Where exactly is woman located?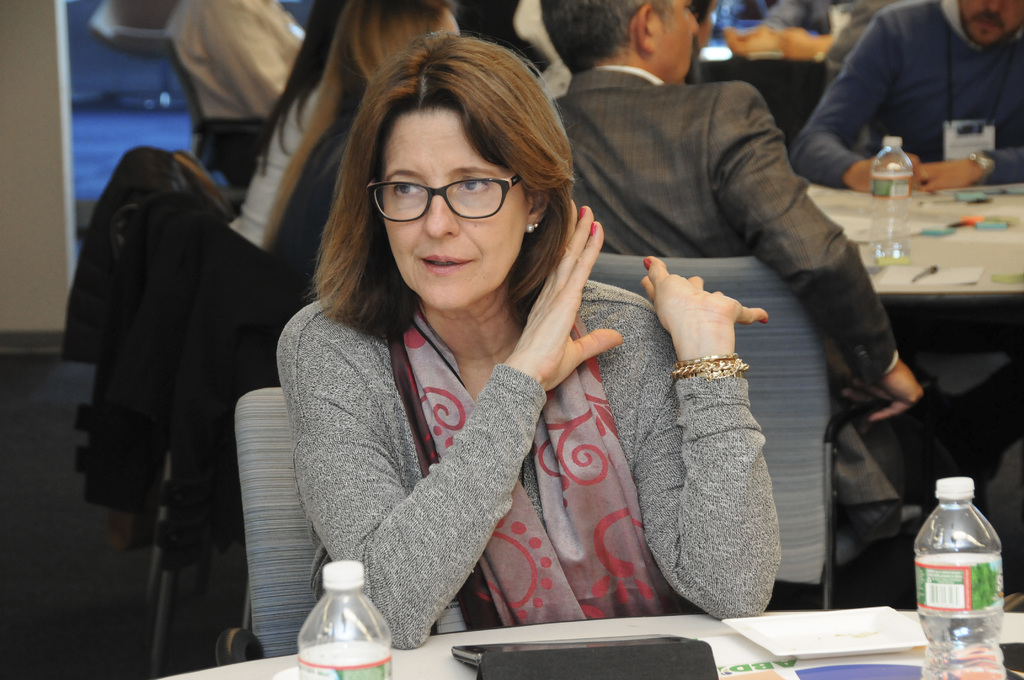
Its bounding box is <region>227, 53, 789, 649</region>.
